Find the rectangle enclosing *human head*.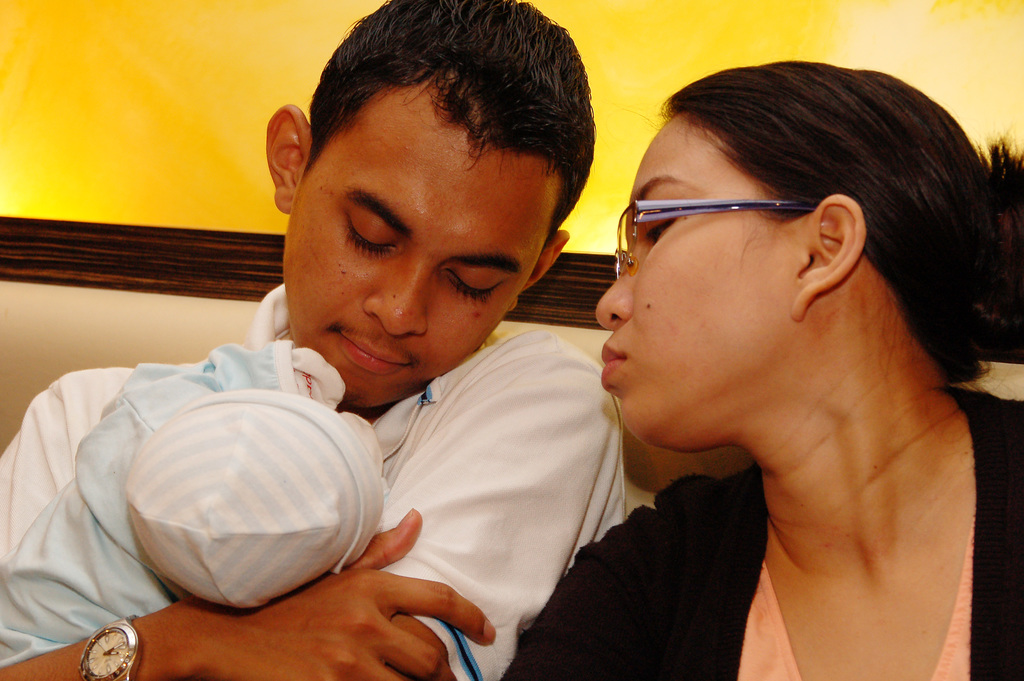
[left=263, top=1, right=606, bottom=370].
